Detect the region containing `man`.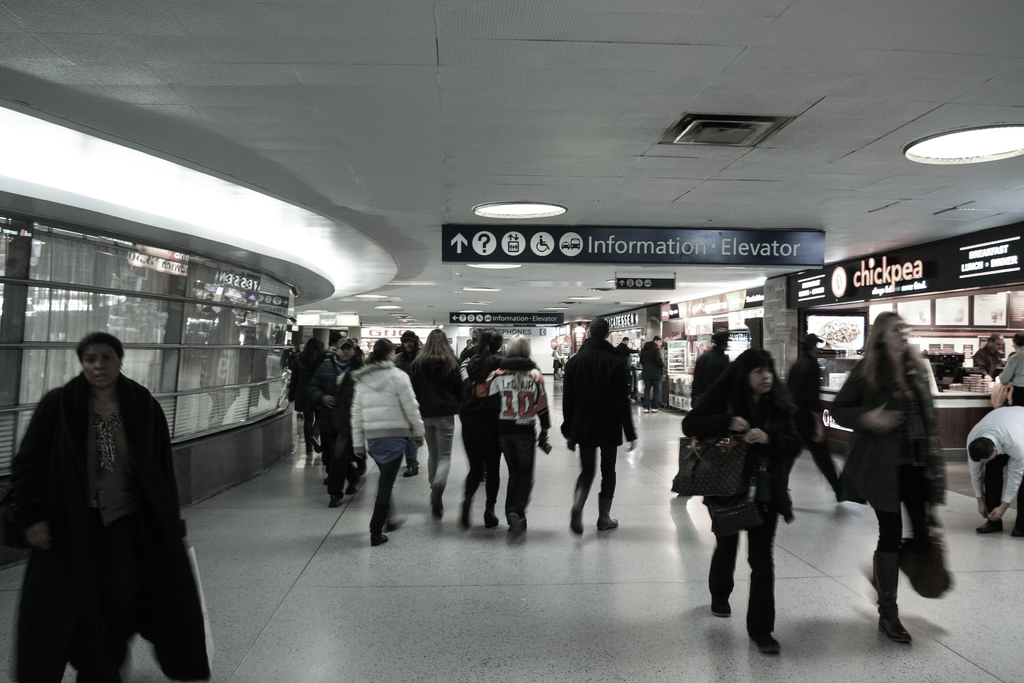
<box>967,407,1023,538</box>.
